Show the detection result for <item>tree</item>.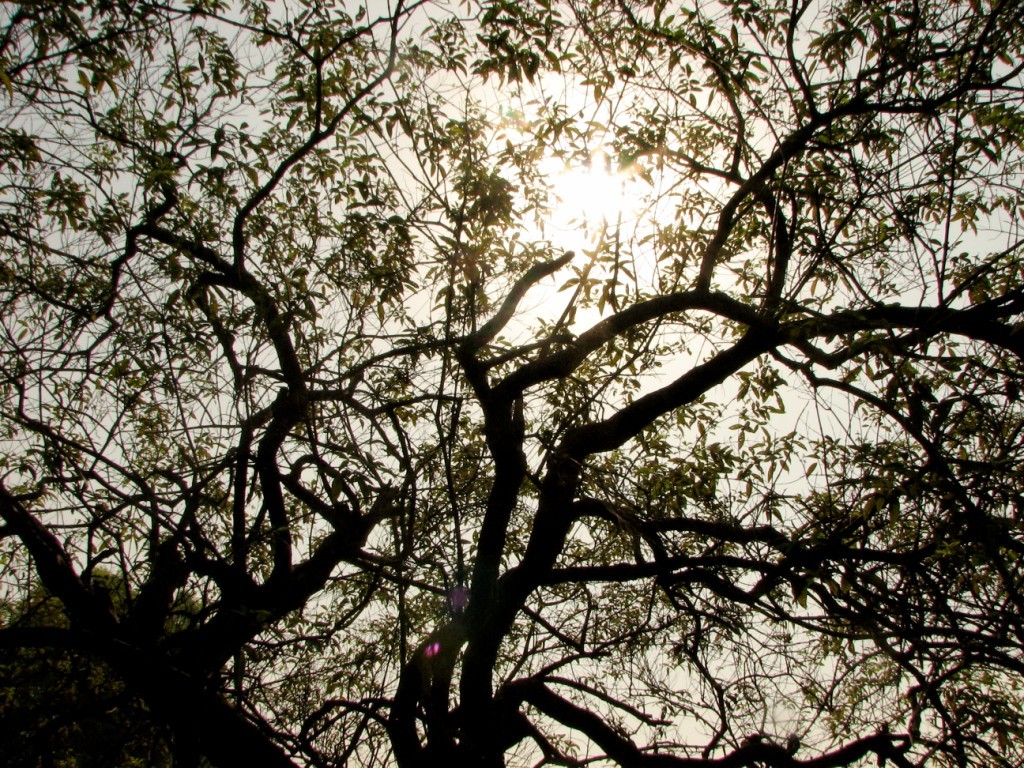
39,0,1010,767.
